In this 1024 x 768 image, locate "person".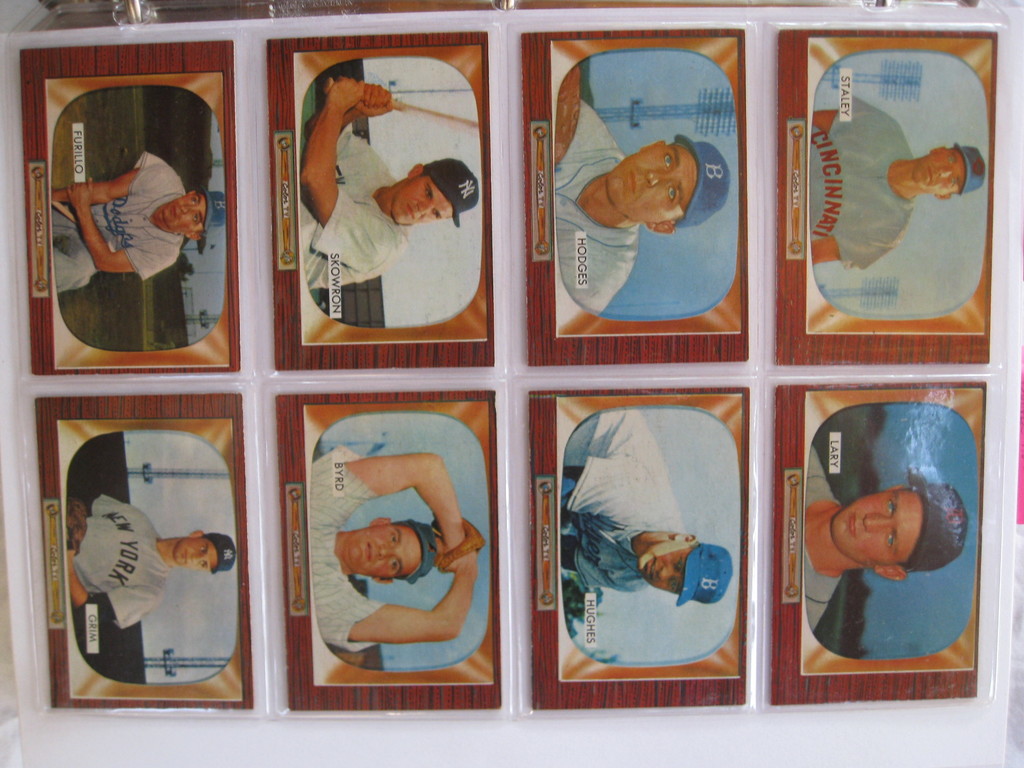
Bounding box: region(64, 491, 237, 631).
